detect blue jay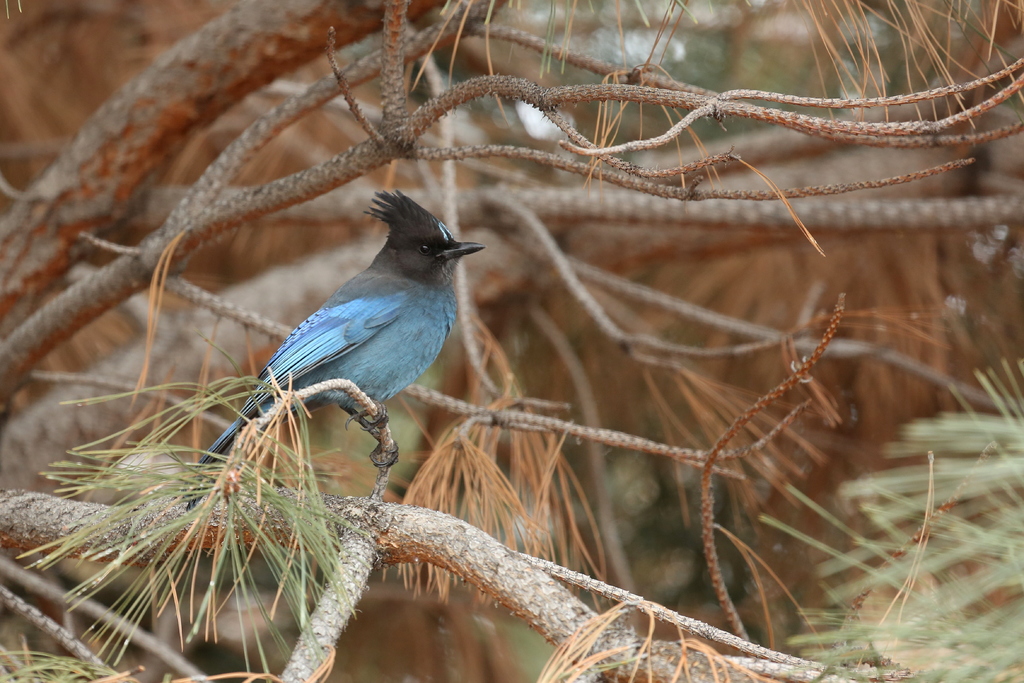
175 189 485 511
